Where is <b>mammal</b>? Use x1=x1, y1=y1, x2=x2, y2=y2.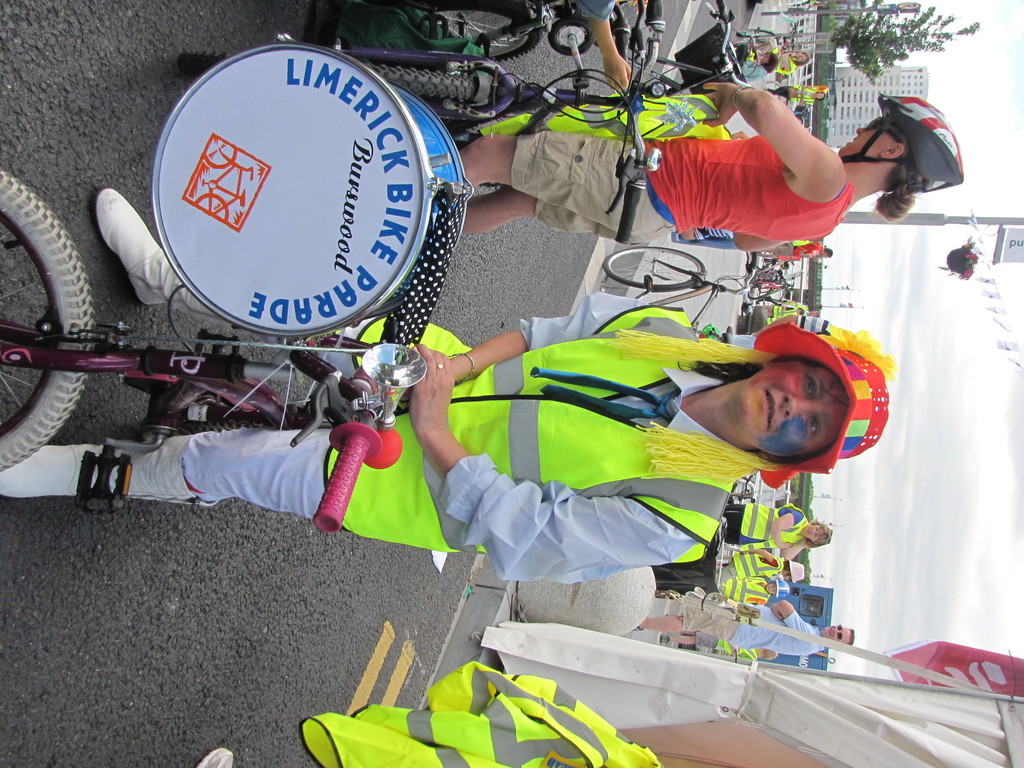
x1=758, y1=38, x2=808, y2=75.
